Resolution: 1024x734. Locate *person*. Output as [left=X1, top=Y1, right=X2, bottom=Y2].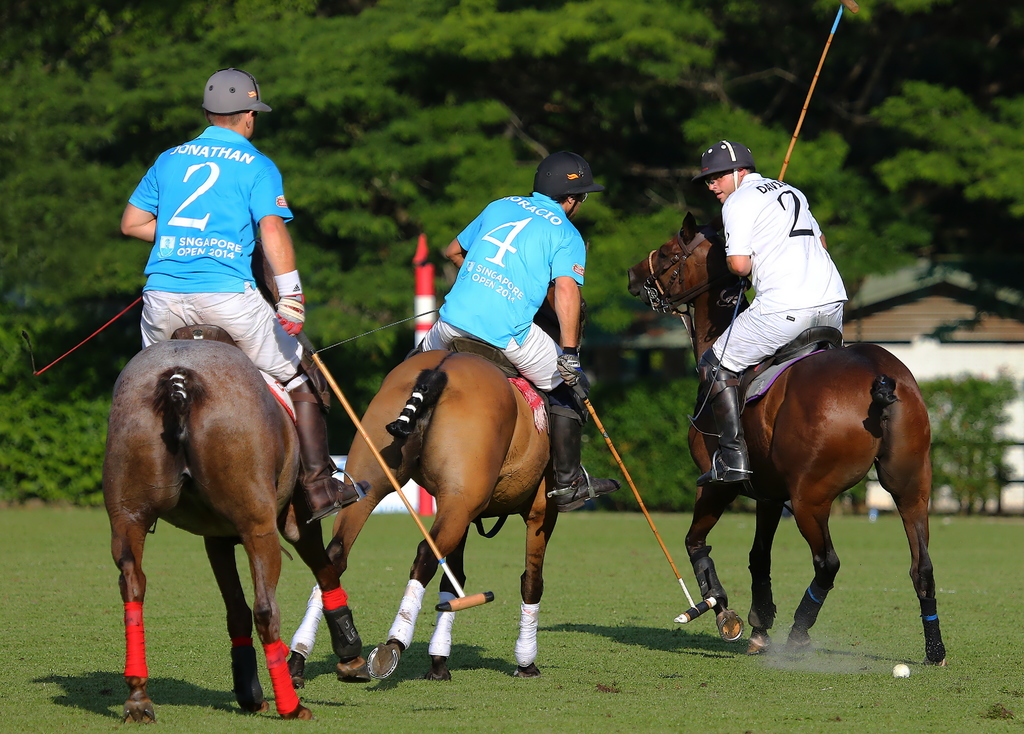
[left=689, top=136, right=847, bottom=491].
